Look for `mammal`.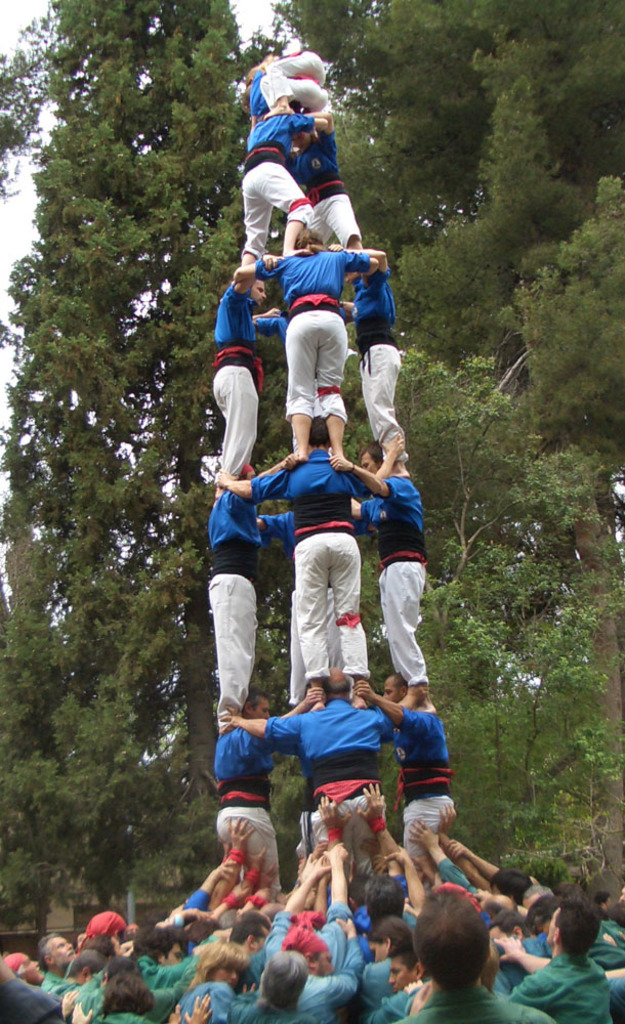
Found: {"left": 238, "top": 108, "right": 323, "bottom": 264}.
